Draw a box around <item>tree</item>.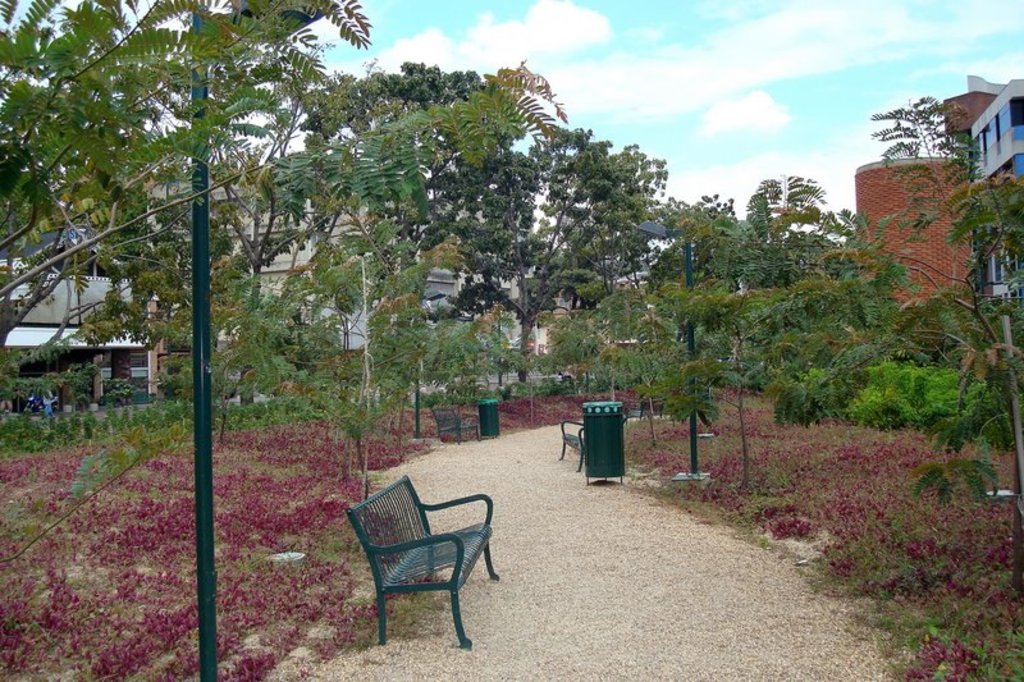
<bbox>307, 64, 575, 397</bbox>.
